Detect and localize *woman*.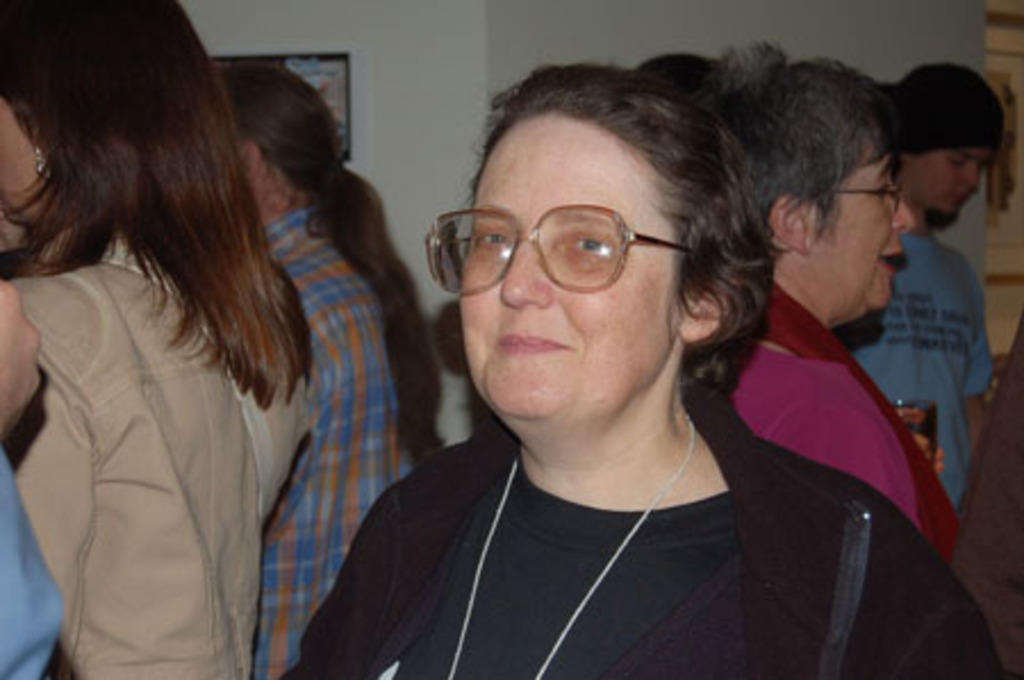
Localized at select_region(216, 61, 444, 678).
